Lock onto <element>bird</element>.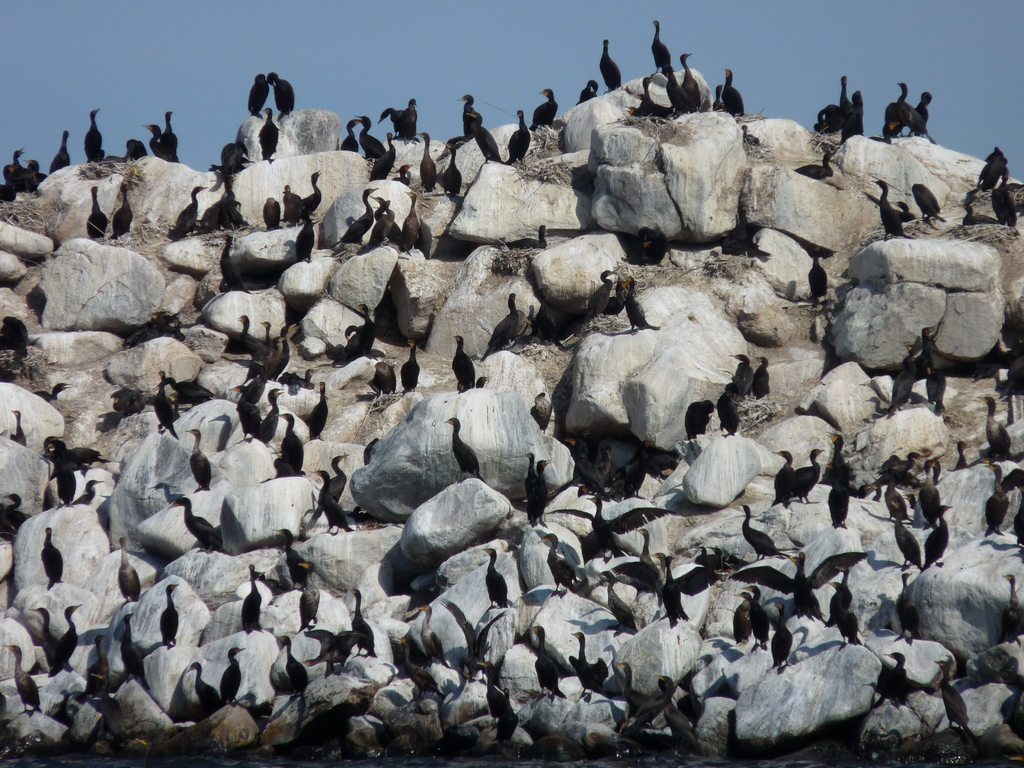
Locked: 122, 140, 154, 163.
